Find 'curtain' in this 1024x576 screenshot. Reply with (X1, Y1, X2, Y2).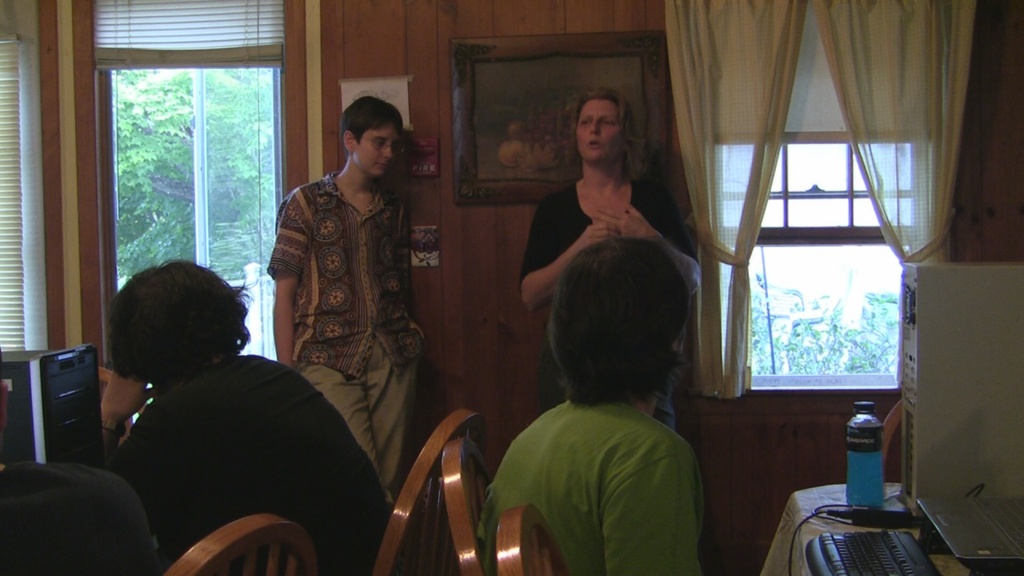
(665, 0, 975, 402).
